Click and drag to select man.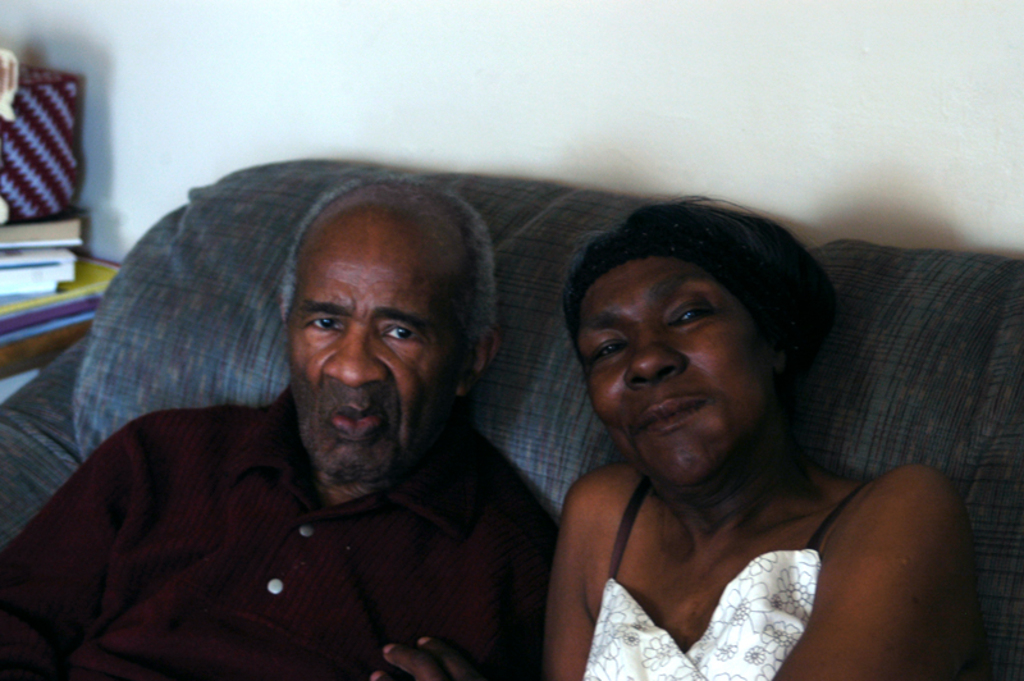
Selection: Rect(0, 173, 573, 680).
